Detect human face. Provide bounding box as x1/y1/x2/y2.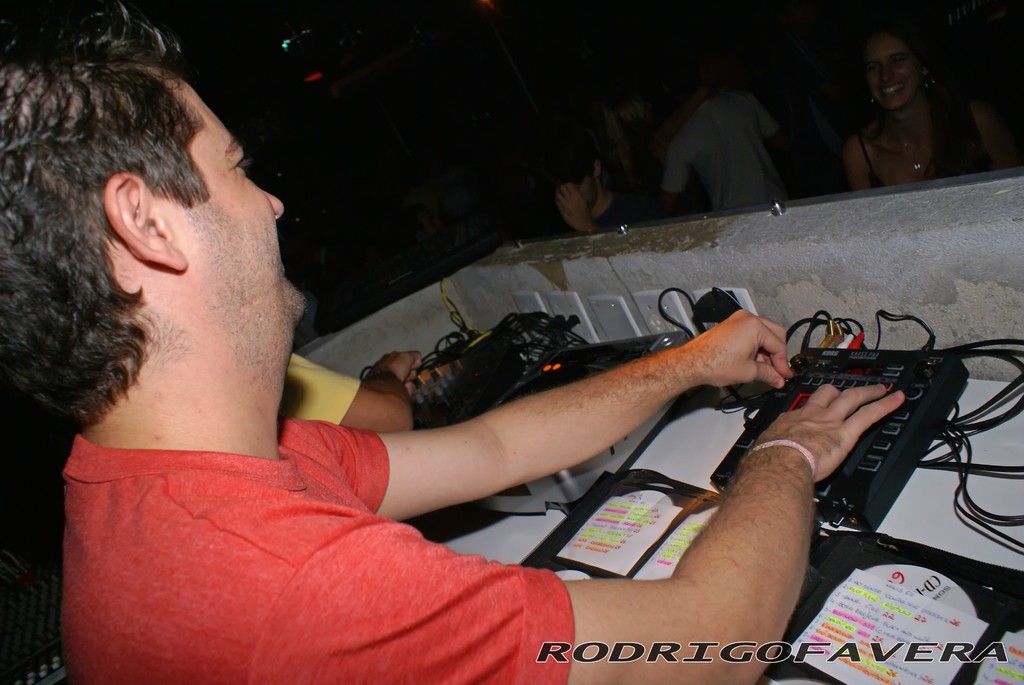
157/79/306/341.
